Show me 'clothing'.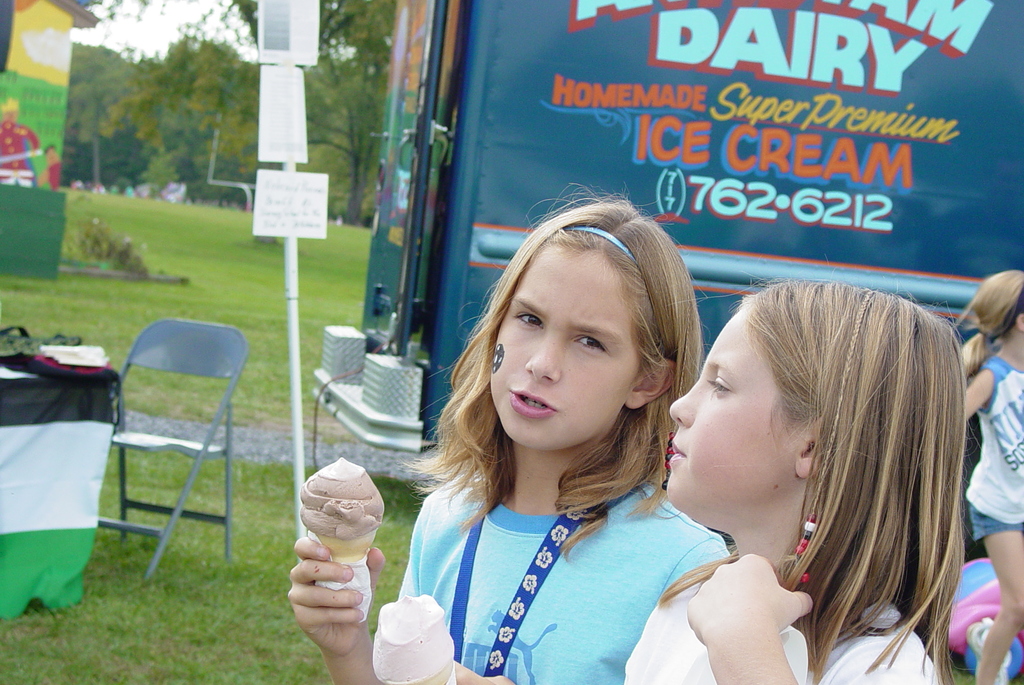
'clothing' is here: pyautogui.locateOnScreen(618, 600, 931, 684).
